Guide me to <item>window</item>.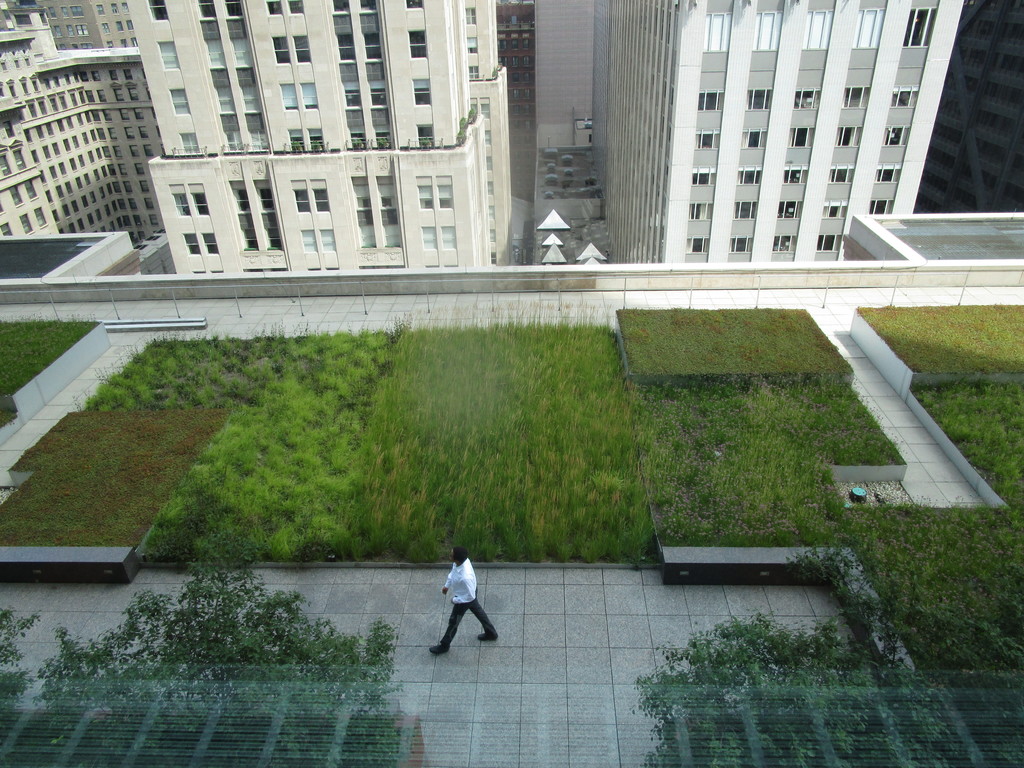
Guidance: pyautogui.locateOnScreen(687, 237, 708, 256).
